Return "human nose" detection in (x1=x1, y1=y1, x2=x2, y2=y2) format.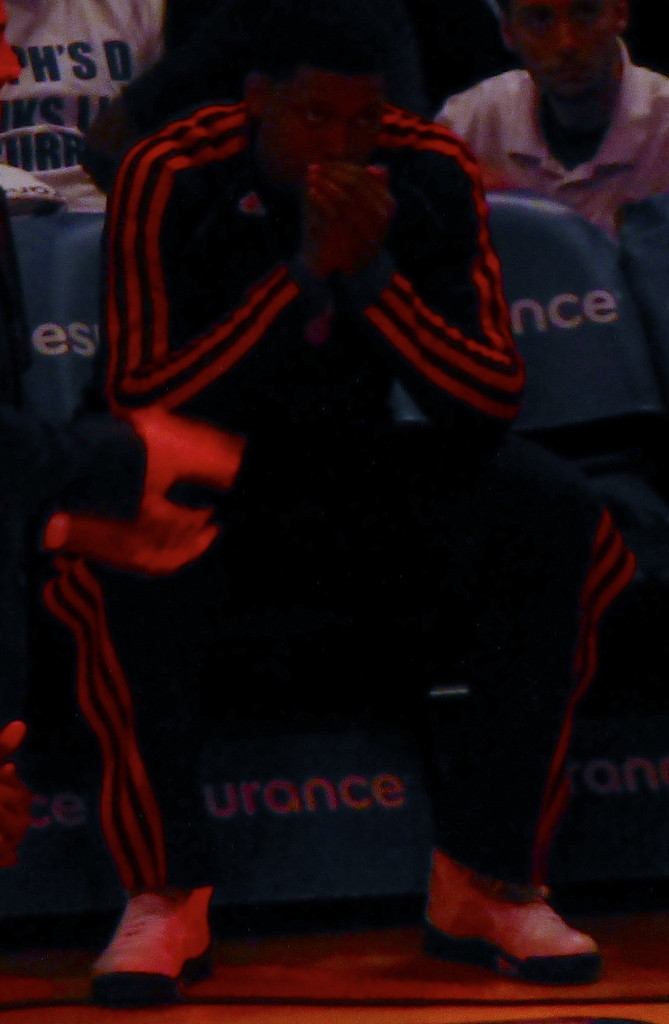
(x1=314, y1=121, x2=351, y2=158).
